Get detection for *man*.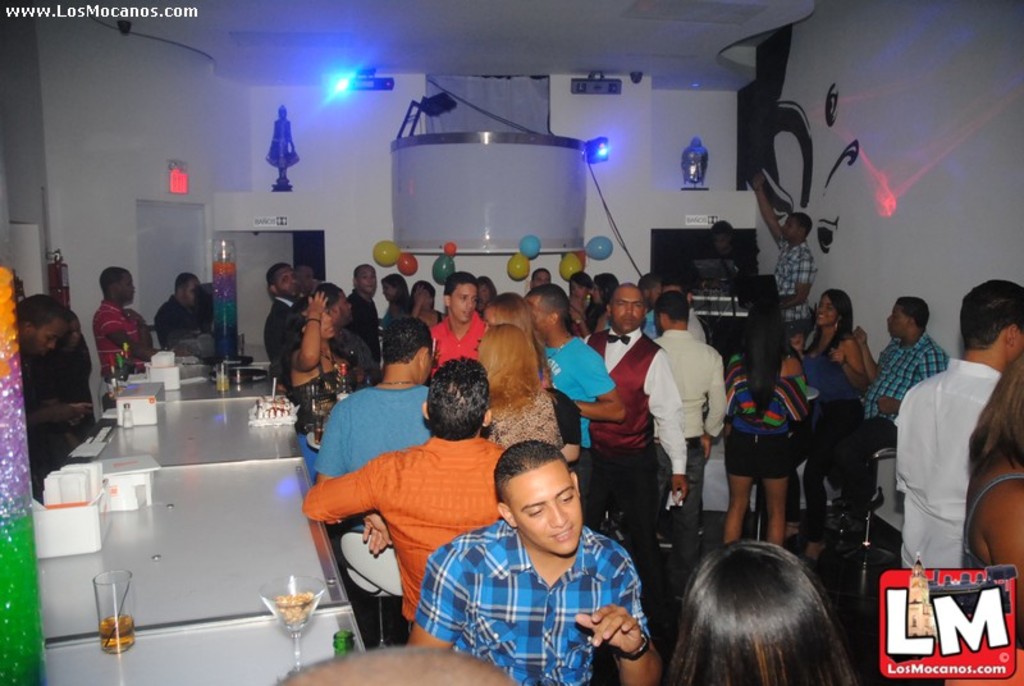
Detection: 90:265:165:385.
